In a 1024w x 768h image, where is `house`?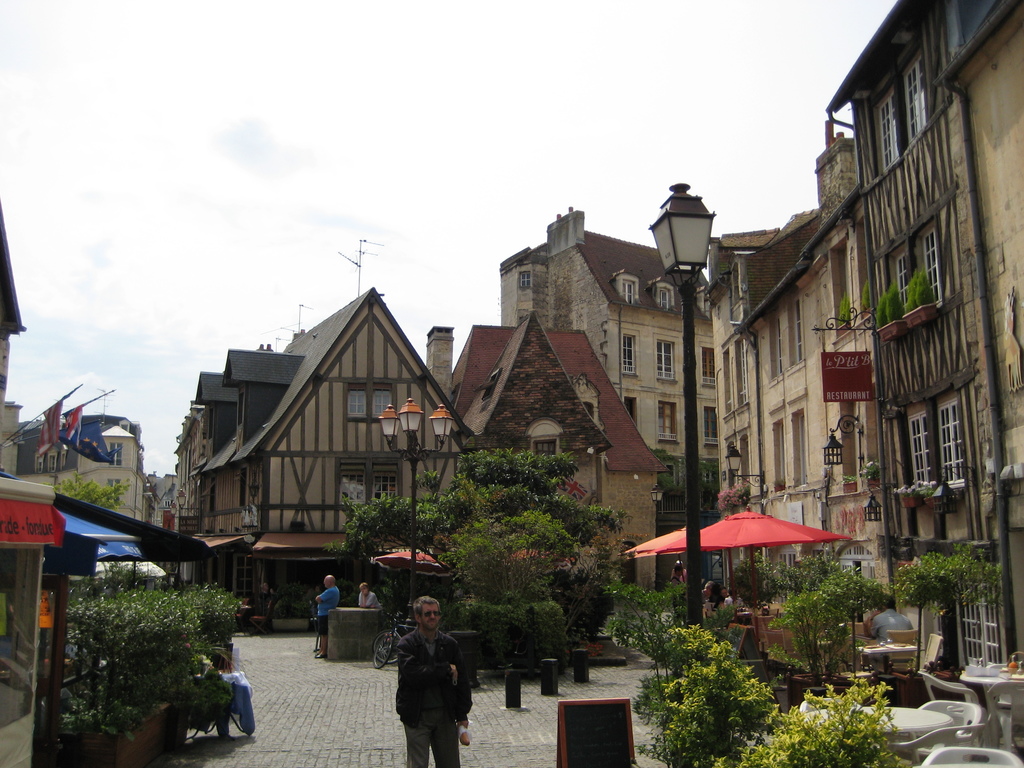
x1=491 y1=223 x2=707 y2=465.
